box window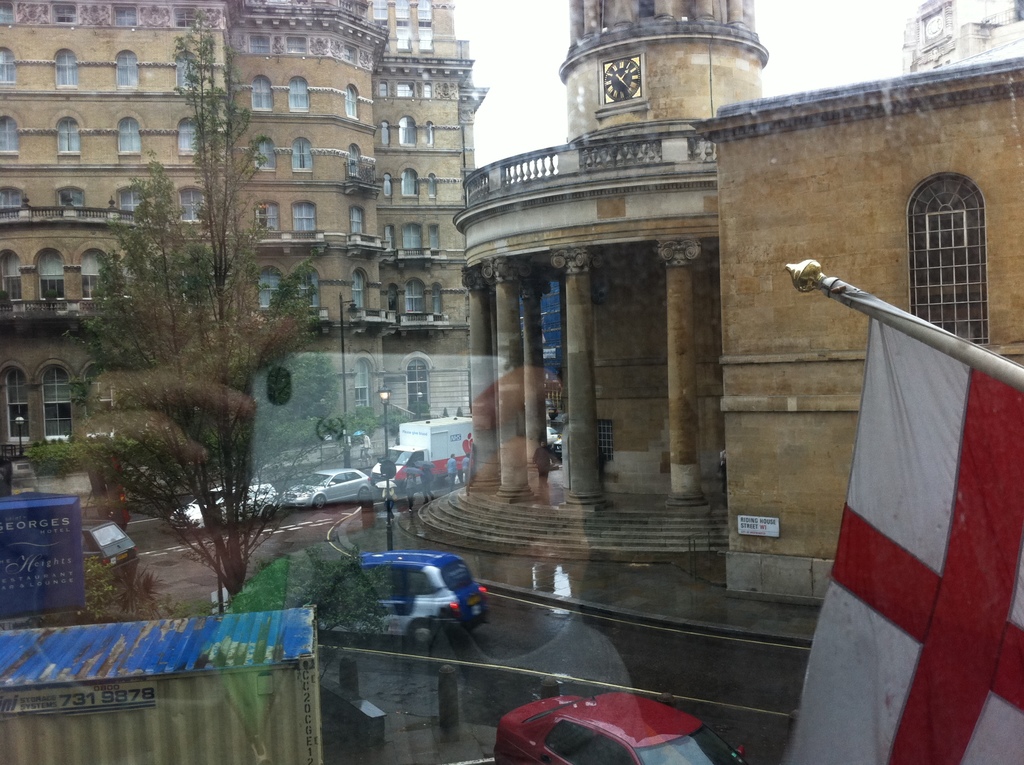
<region>88, 370, 116, 439</region>
